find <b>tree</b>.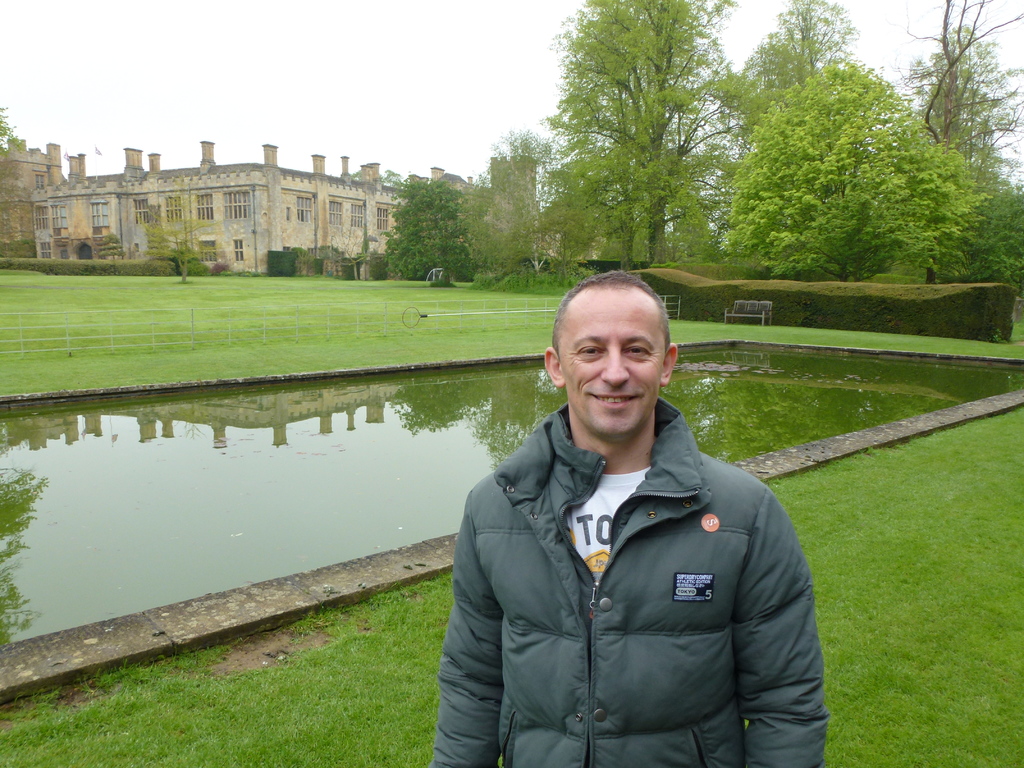
detection(378, 178, 483, 290).
